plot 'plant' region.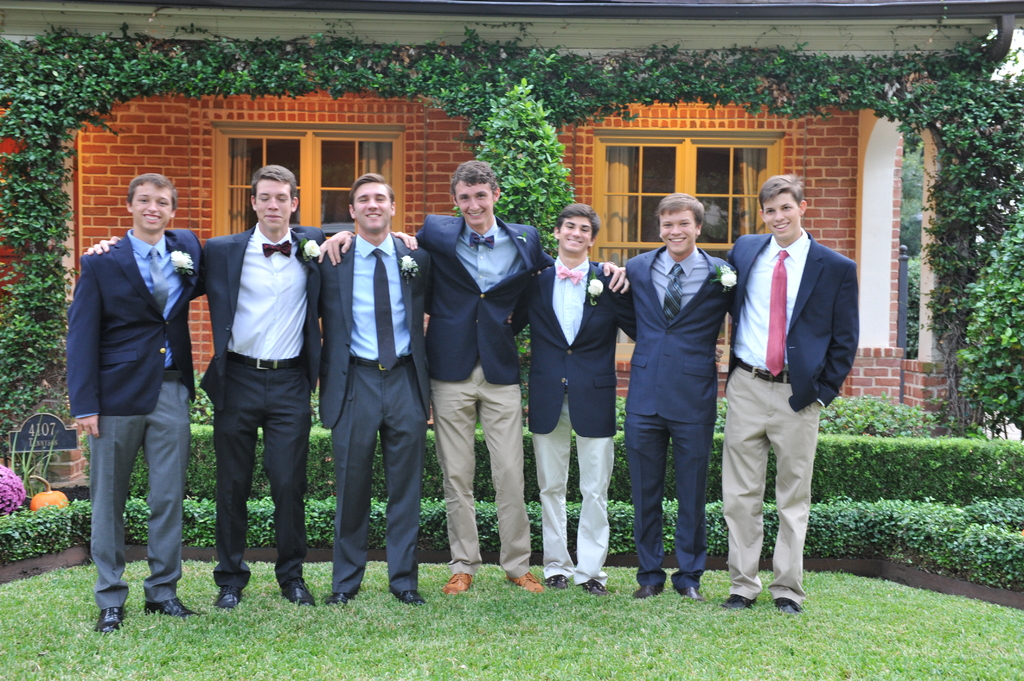
Plotted at 447,75,582,413.
